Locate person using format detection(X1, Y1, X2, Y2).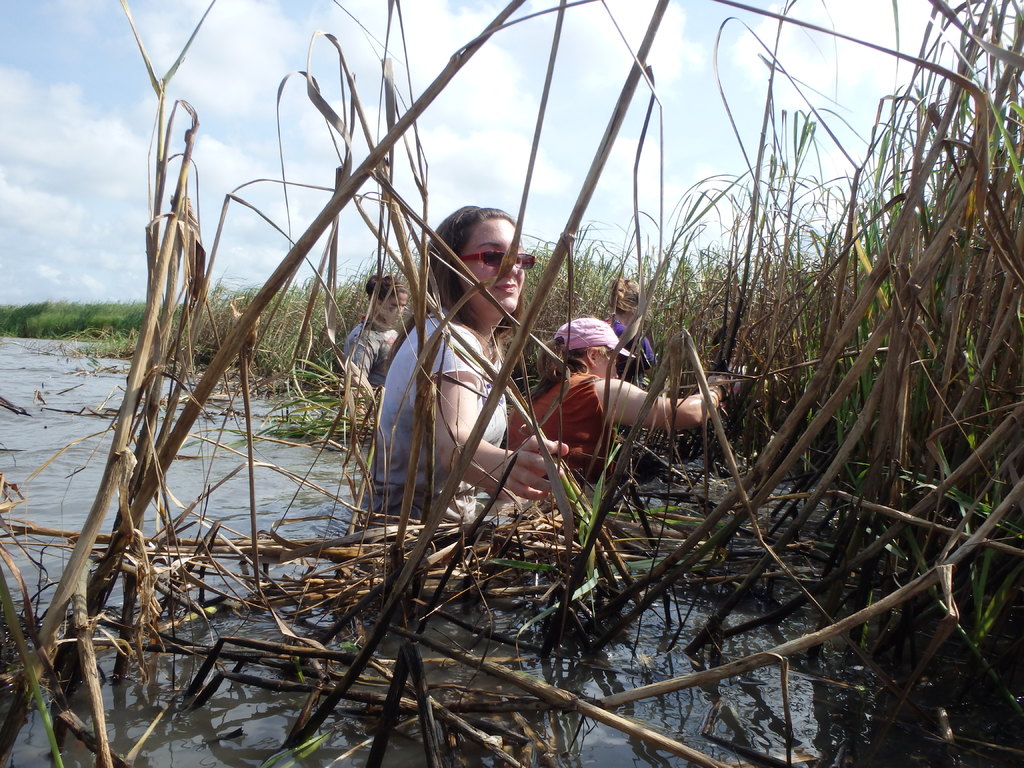
detection(513, 310, 740, 475).
